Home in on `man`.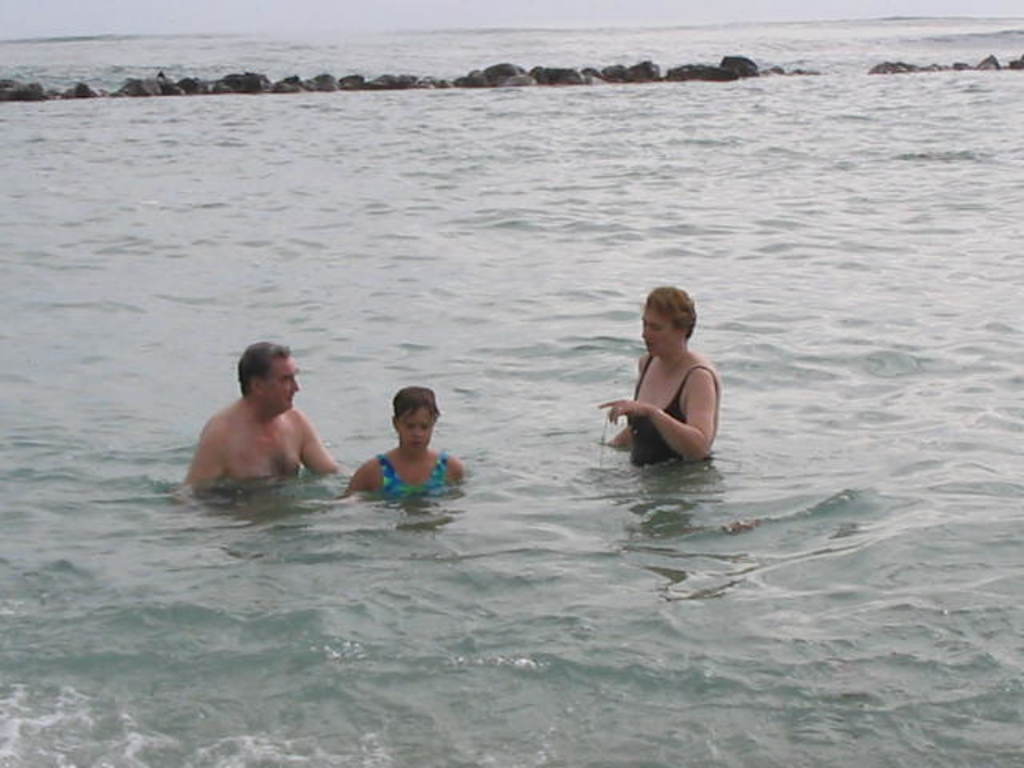
Homed in at 184/333/347/509.
